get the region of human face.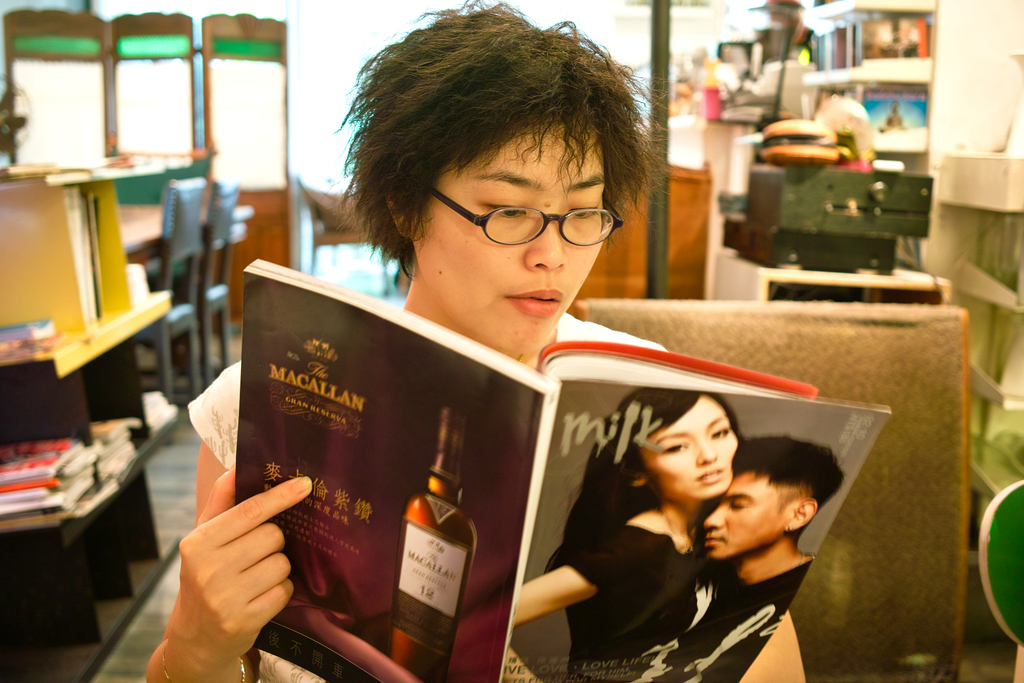
[x1=404, y1=110, x2=607, y2=356].
